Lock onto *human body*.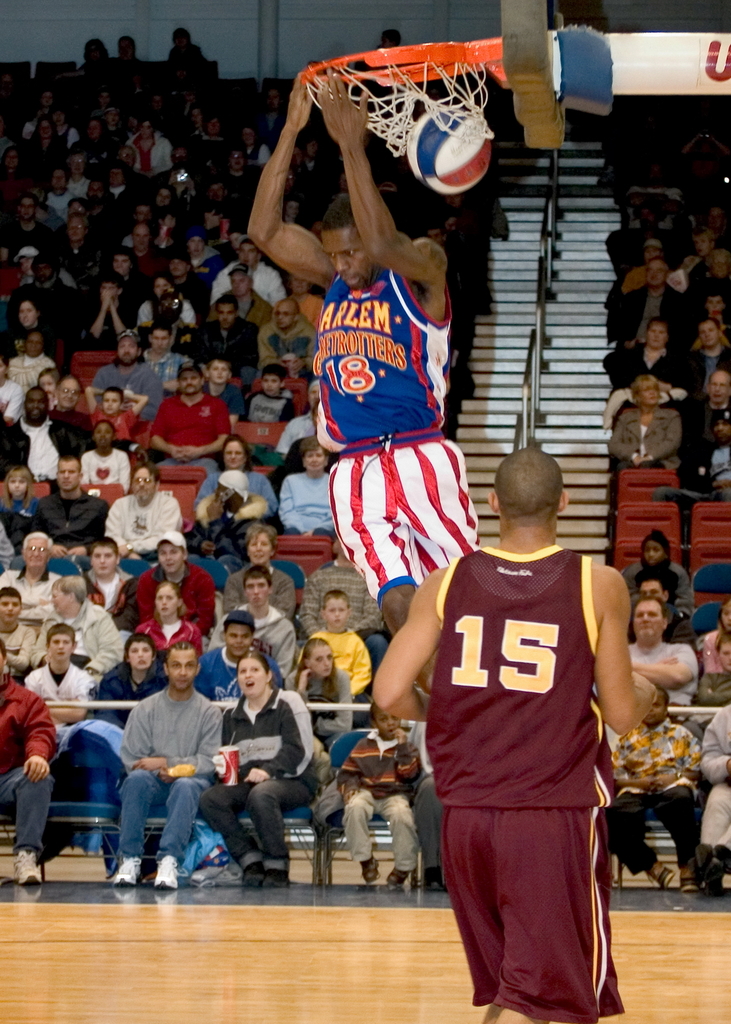
Locked: bbox=[212, 356, 248, 410].
